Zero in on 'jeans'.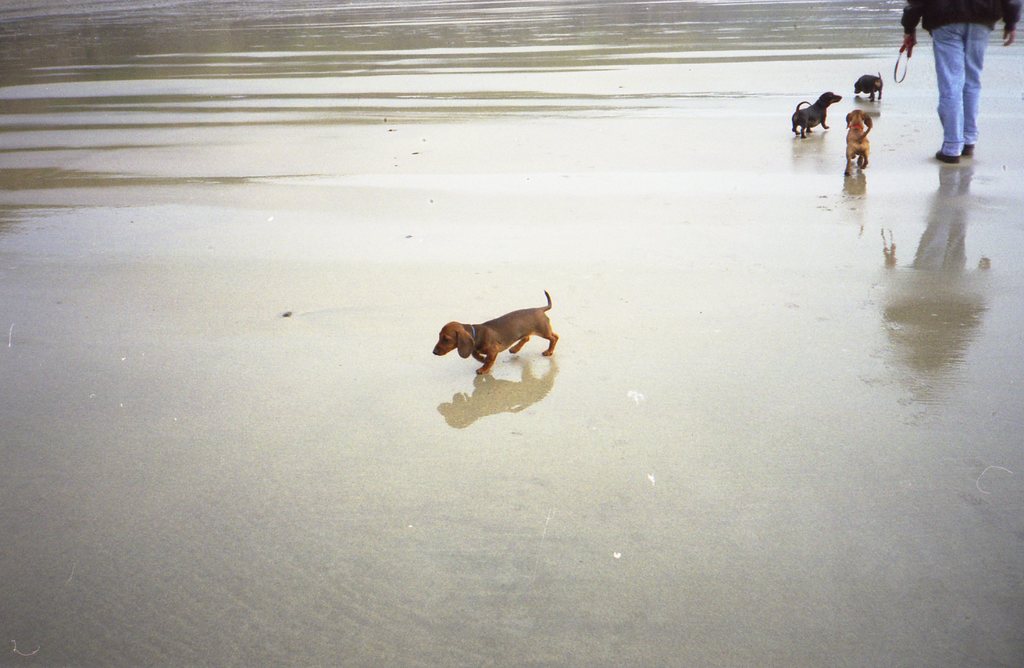
Zeroed in: <region>945, 8, 1004, 143</region>.
